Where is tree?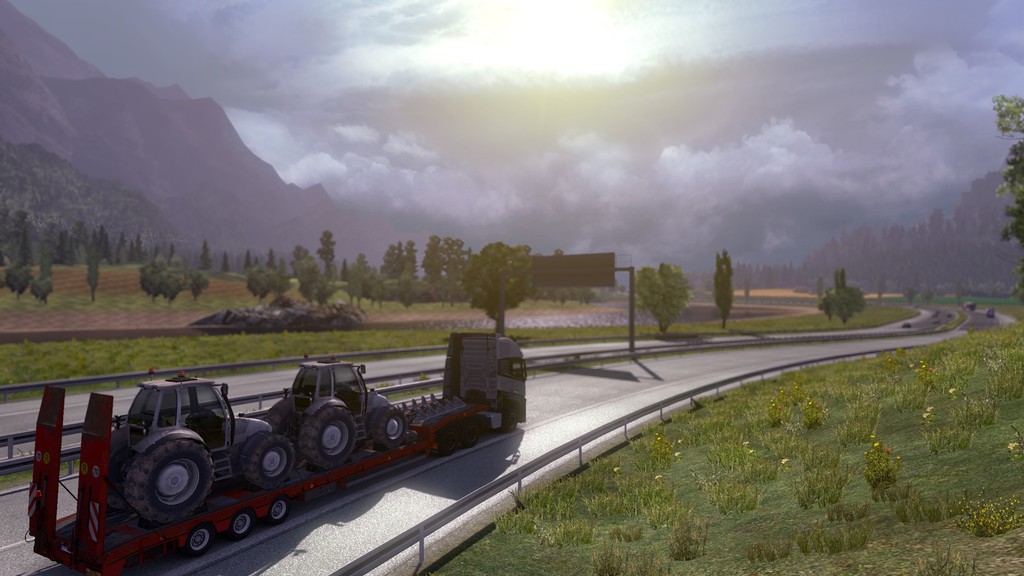
<box>624,257,694,334</box>.
